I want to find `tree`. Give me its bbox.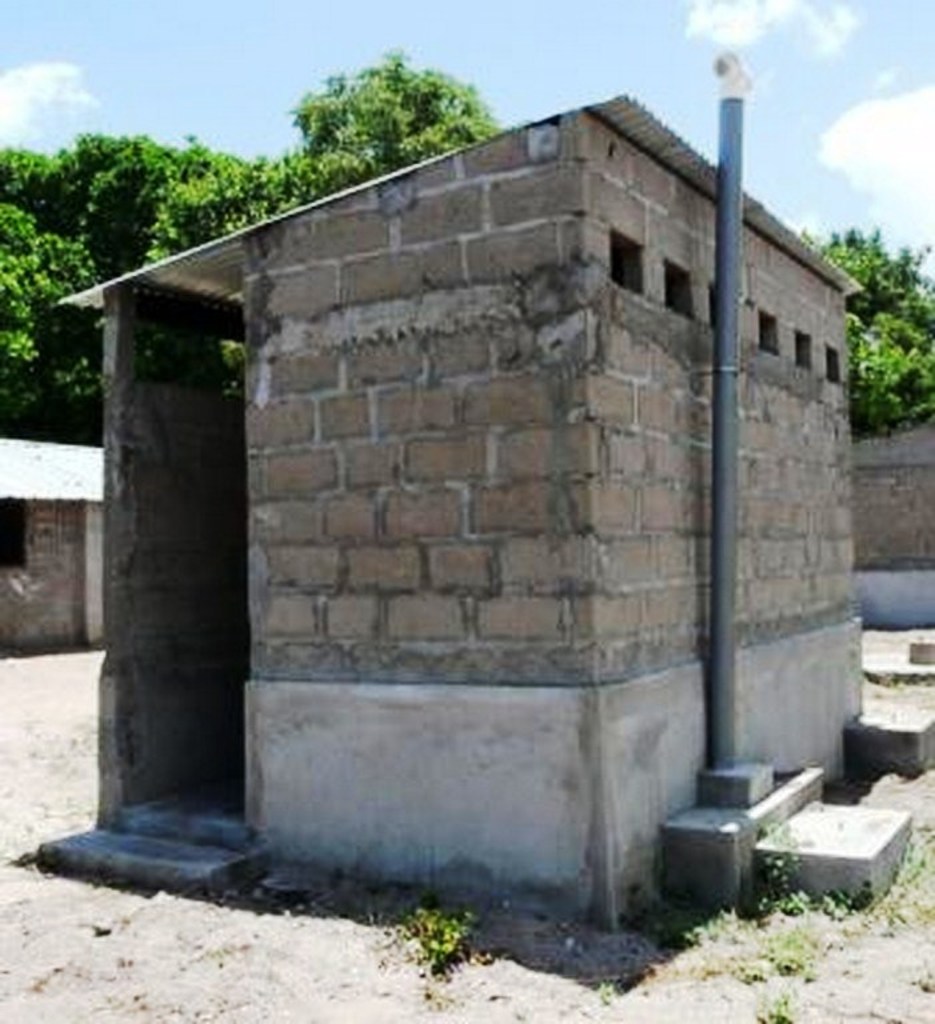
region(275, 52, 504, 171).
